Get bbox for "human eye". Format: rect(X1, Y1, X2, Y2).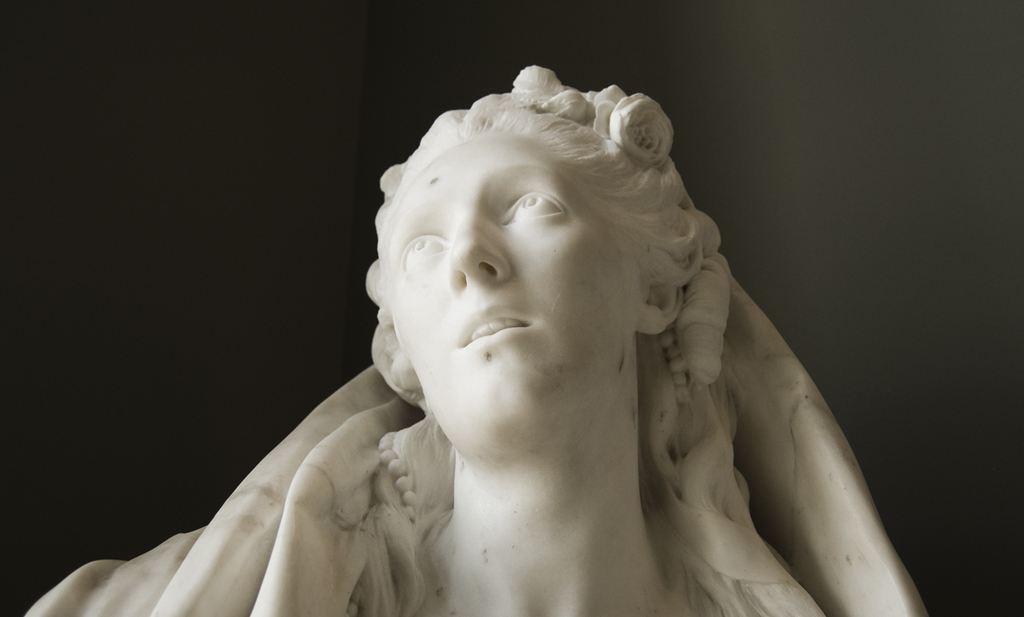
rect(398, 234, 451, 274).
